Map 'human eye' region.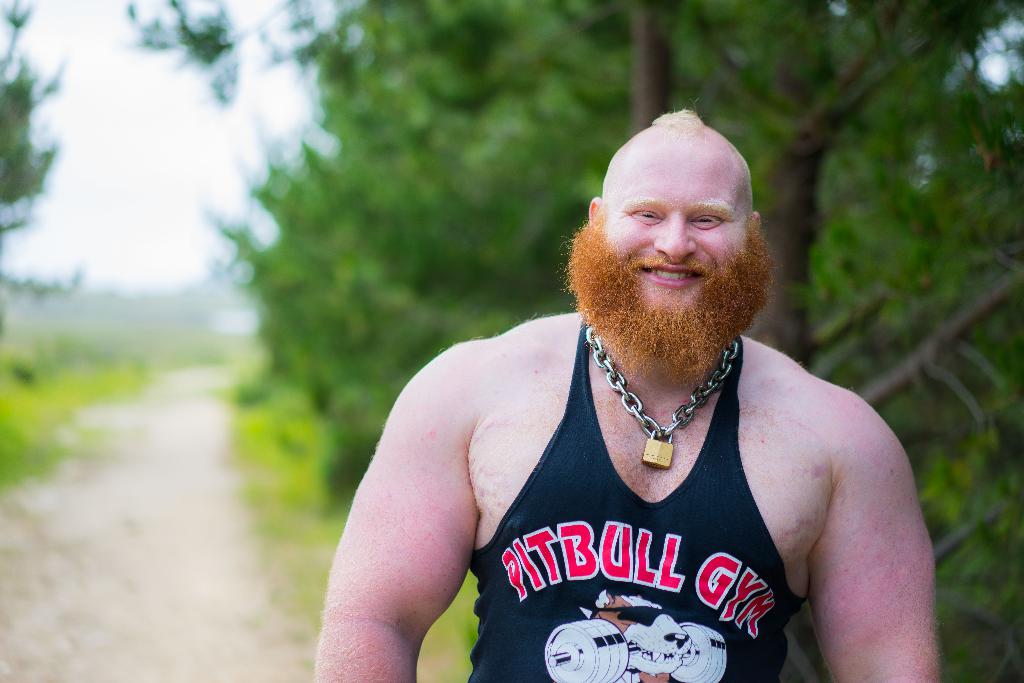
Mapped to region(641, 210, 660, 218).
